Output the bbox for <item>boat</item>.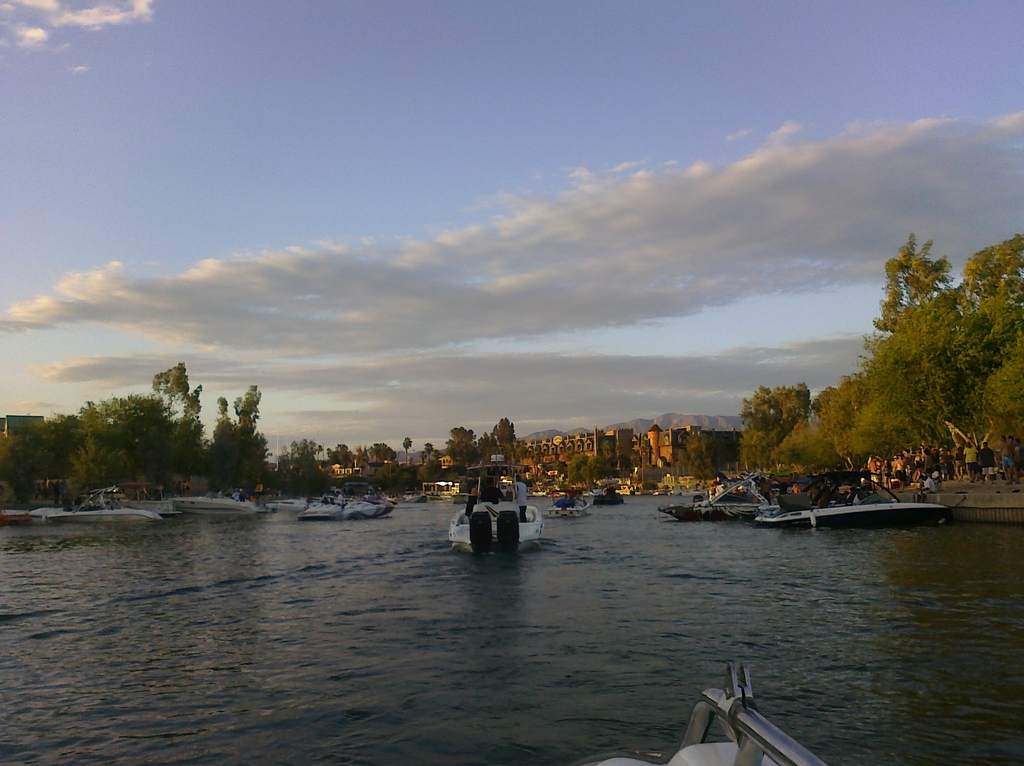
rect(773, 472, 946, 524).
